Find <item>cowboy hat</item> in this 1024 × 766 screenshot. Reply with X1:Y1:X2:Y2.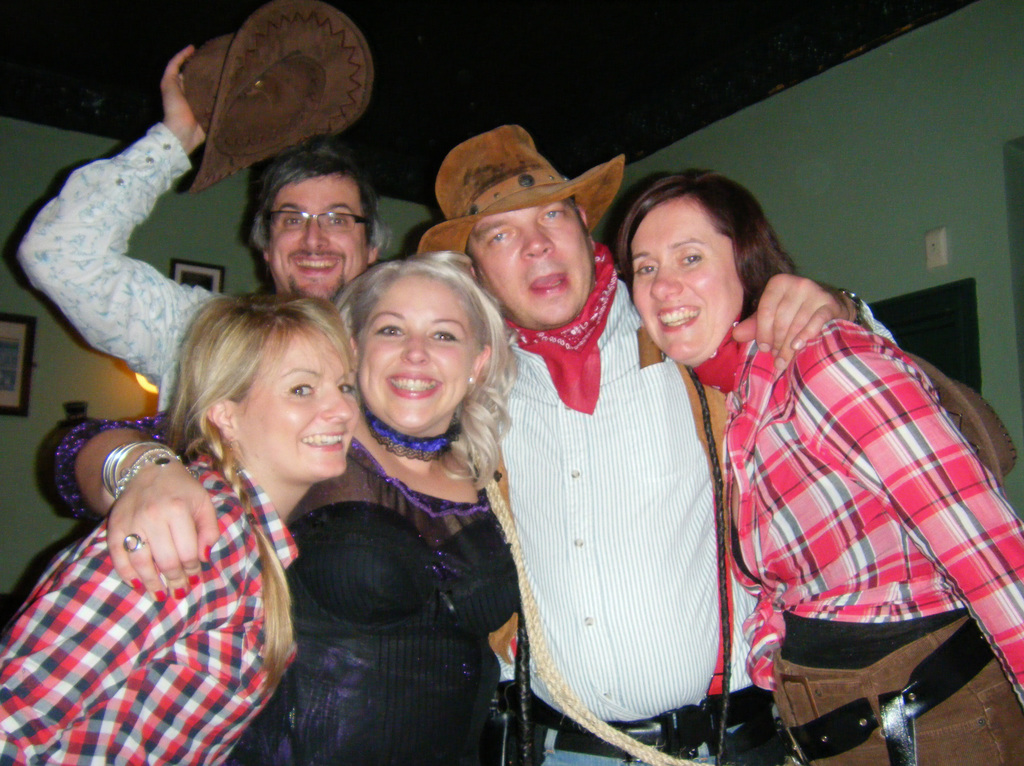
137:0:396:188.
